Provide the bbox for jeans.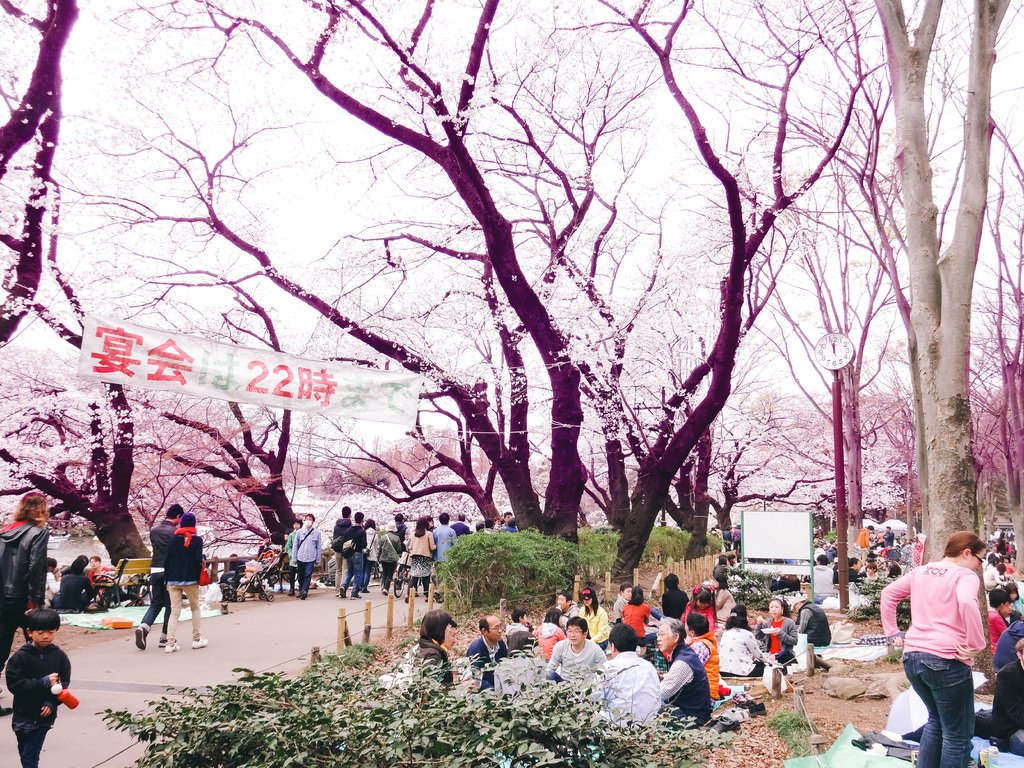
[903,663,1000,756].
